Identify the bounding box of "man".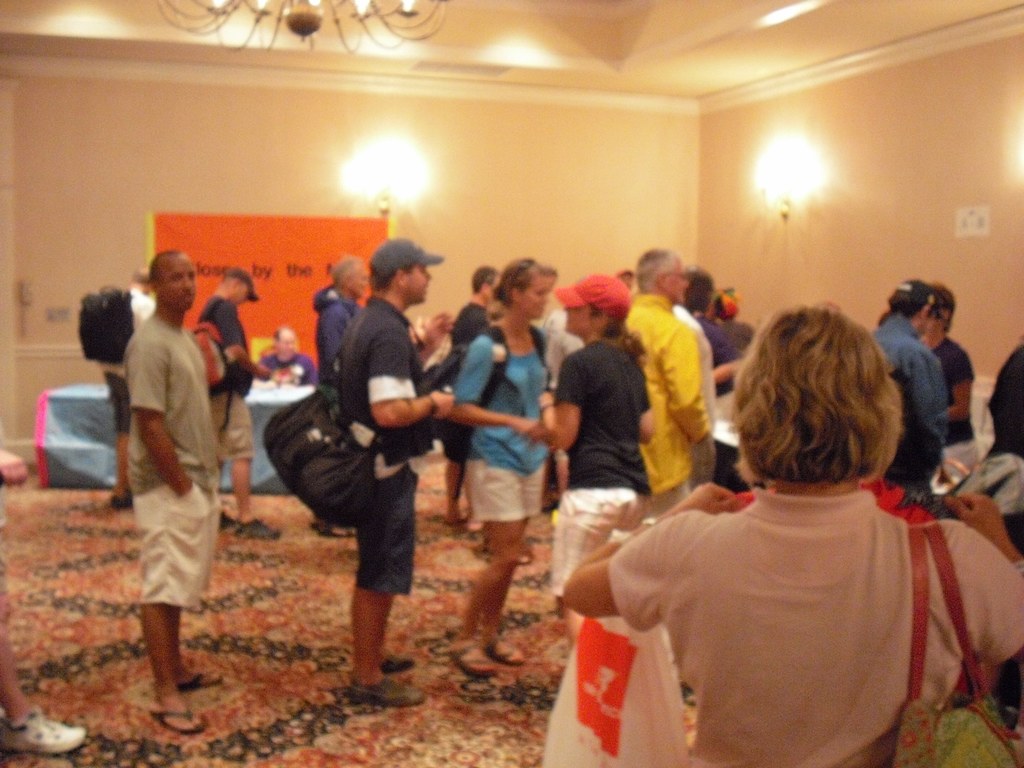
crop(625, 245, 711, 517).
